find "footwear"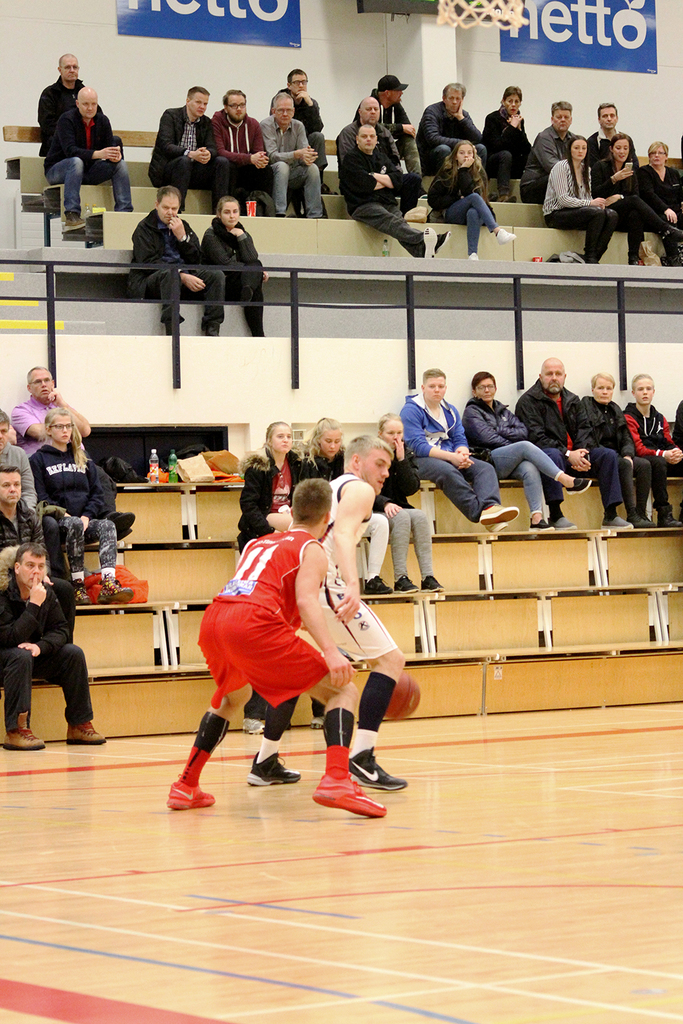
region(165, 778, 218, 811)
